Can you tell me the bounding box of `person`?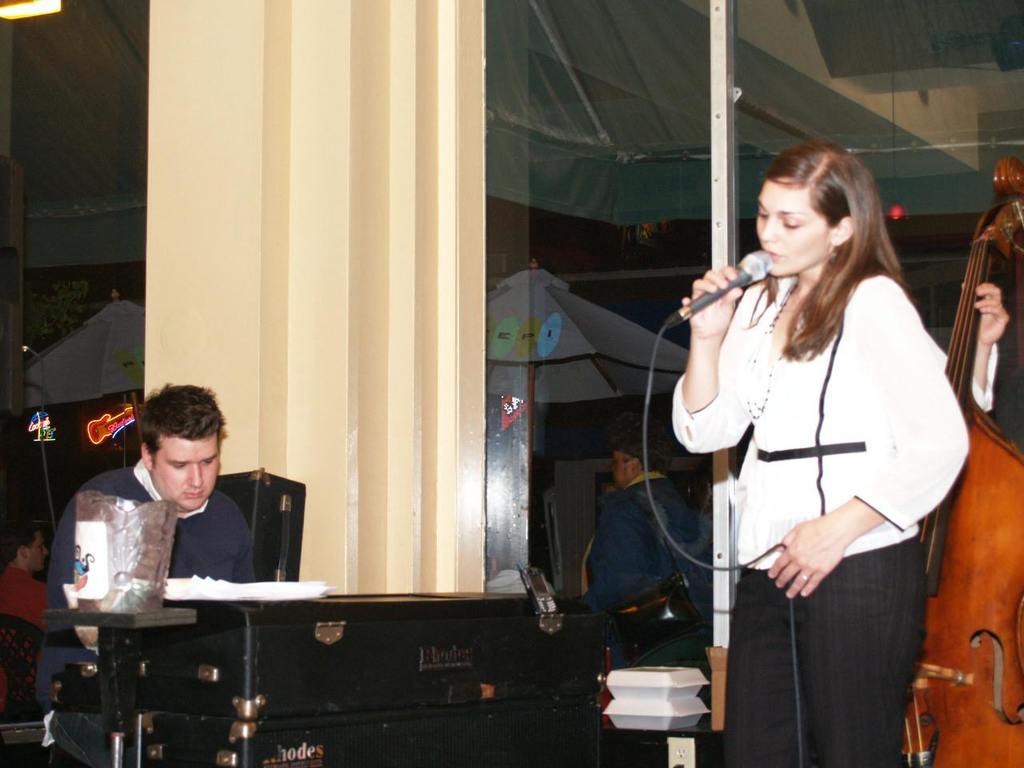
(574, 416, 702, 664).
